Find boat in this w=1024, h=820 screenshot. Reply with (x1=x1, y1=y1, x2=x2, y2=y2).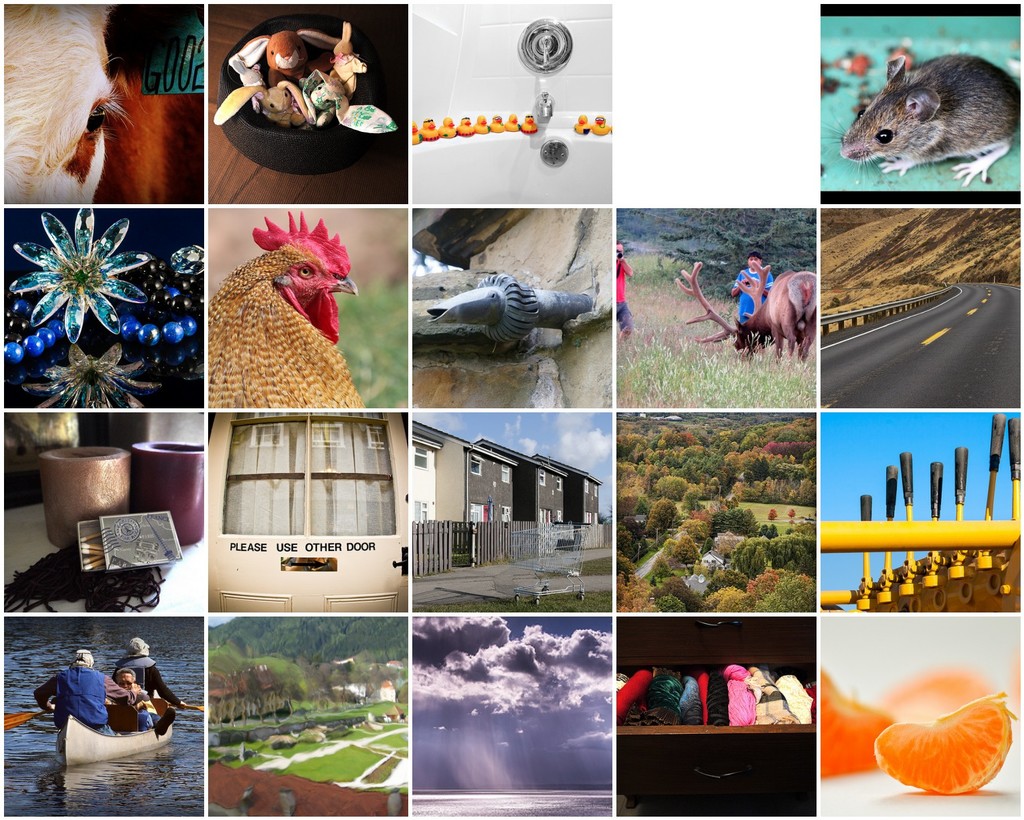
(x1=23, y1=669, x2=165, y2=758).
